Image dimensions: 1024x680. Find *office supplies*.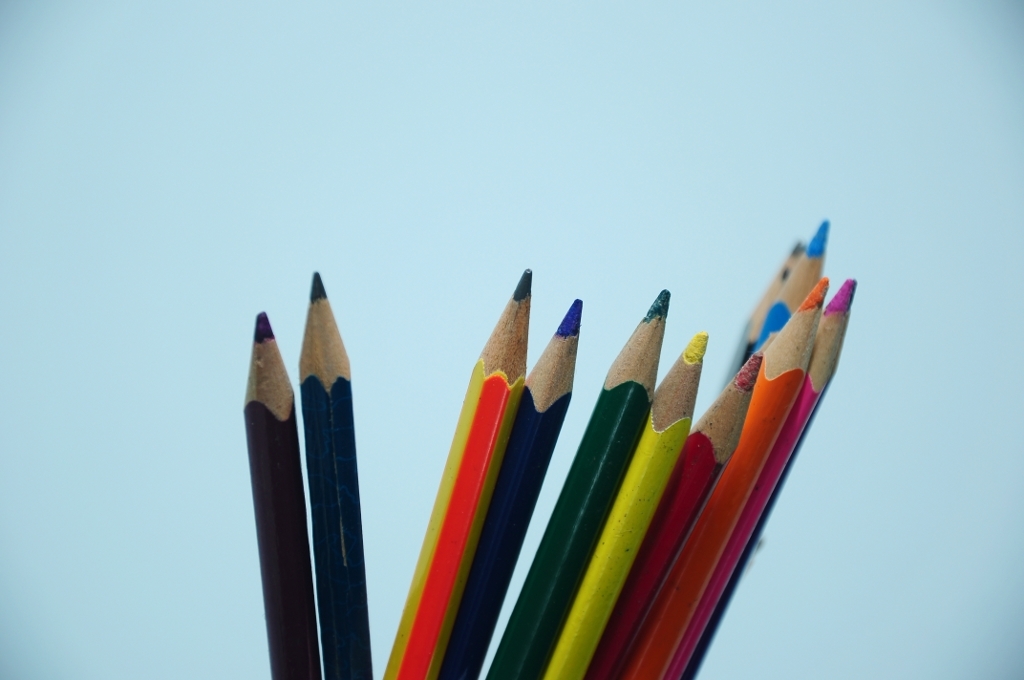
pyautogui.locateOnScreen(622, 278, 832, 679).
